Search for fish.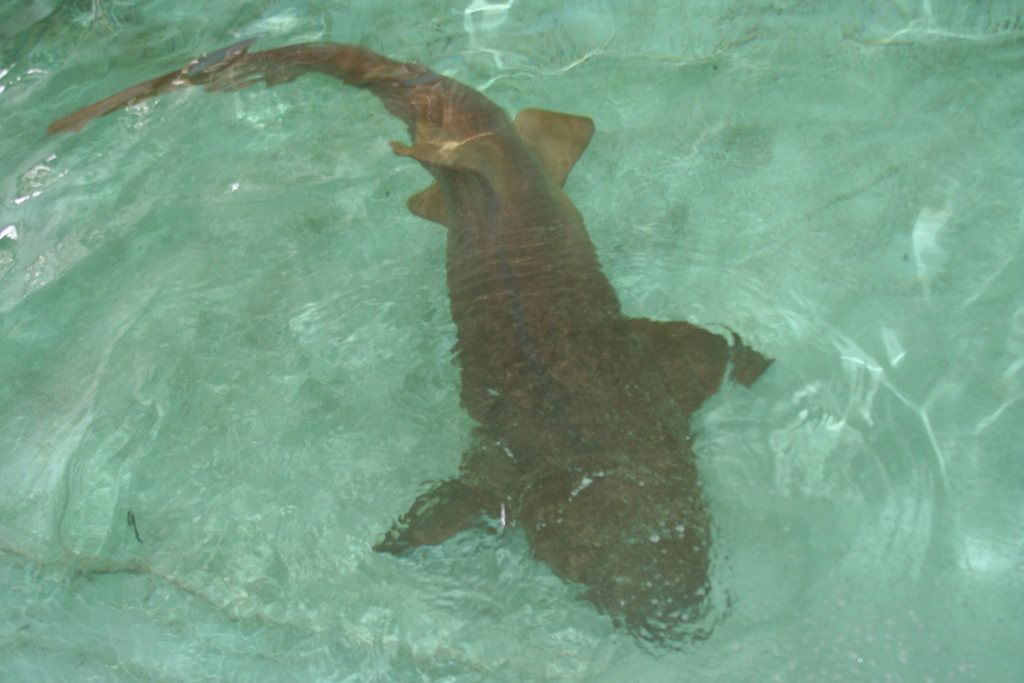
Found at <bbox>44, 35, 745, 636</bbox>.
